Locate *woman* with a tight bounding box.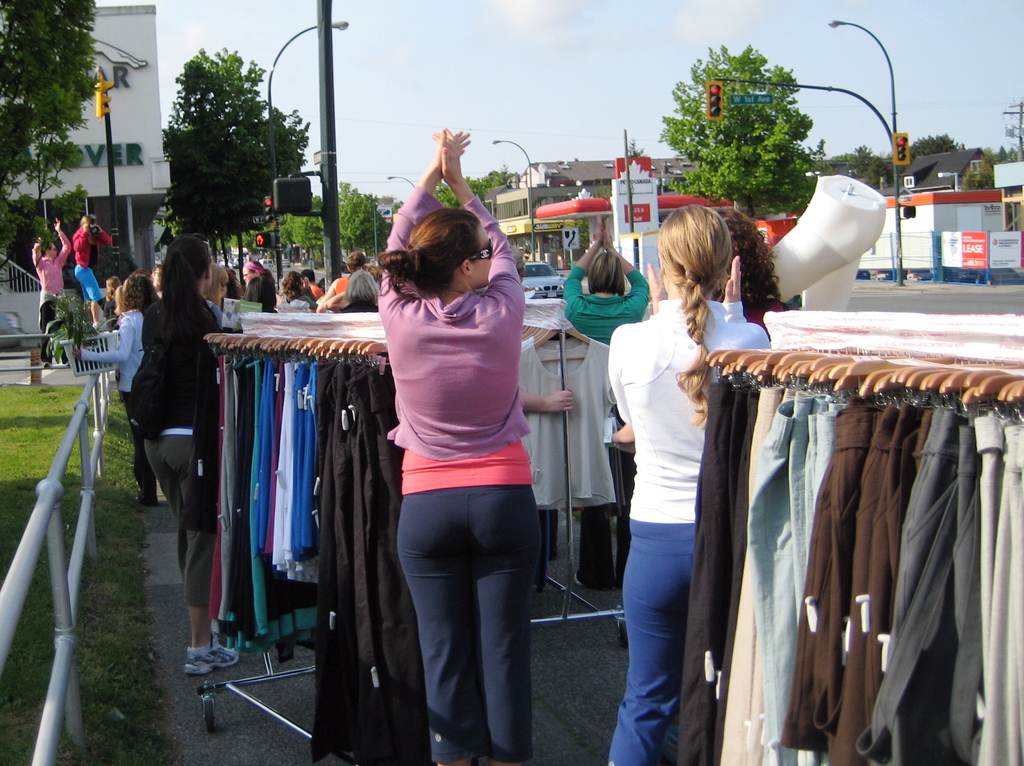
Rect(72, 273, 160, 510).
